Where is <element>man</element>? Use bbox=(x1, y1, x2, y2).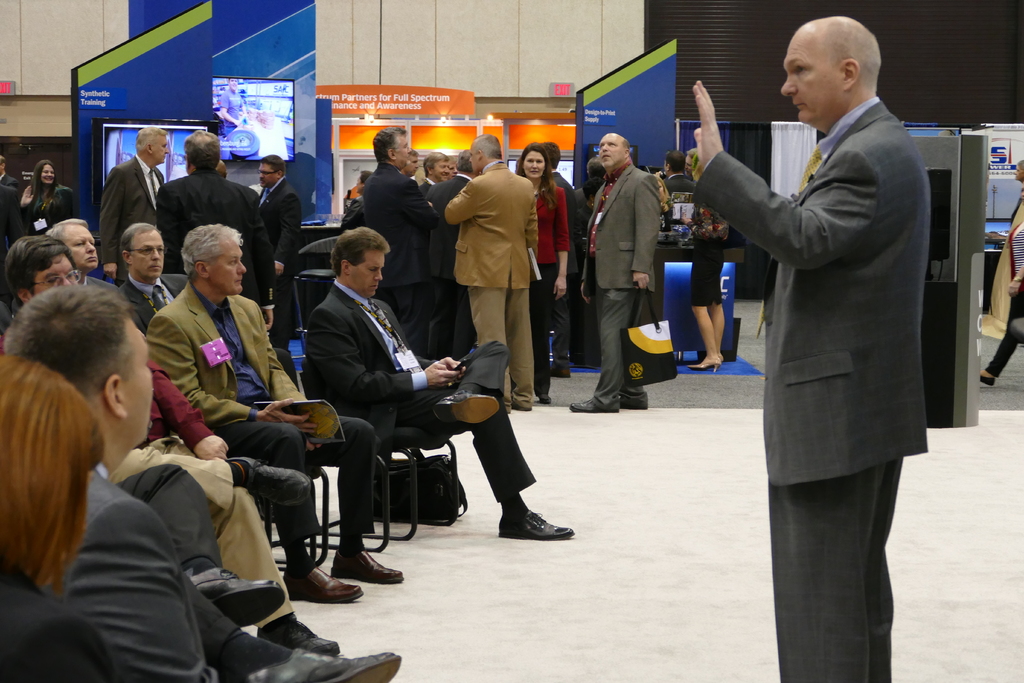
bbox=(540, 140, 576, 210).
